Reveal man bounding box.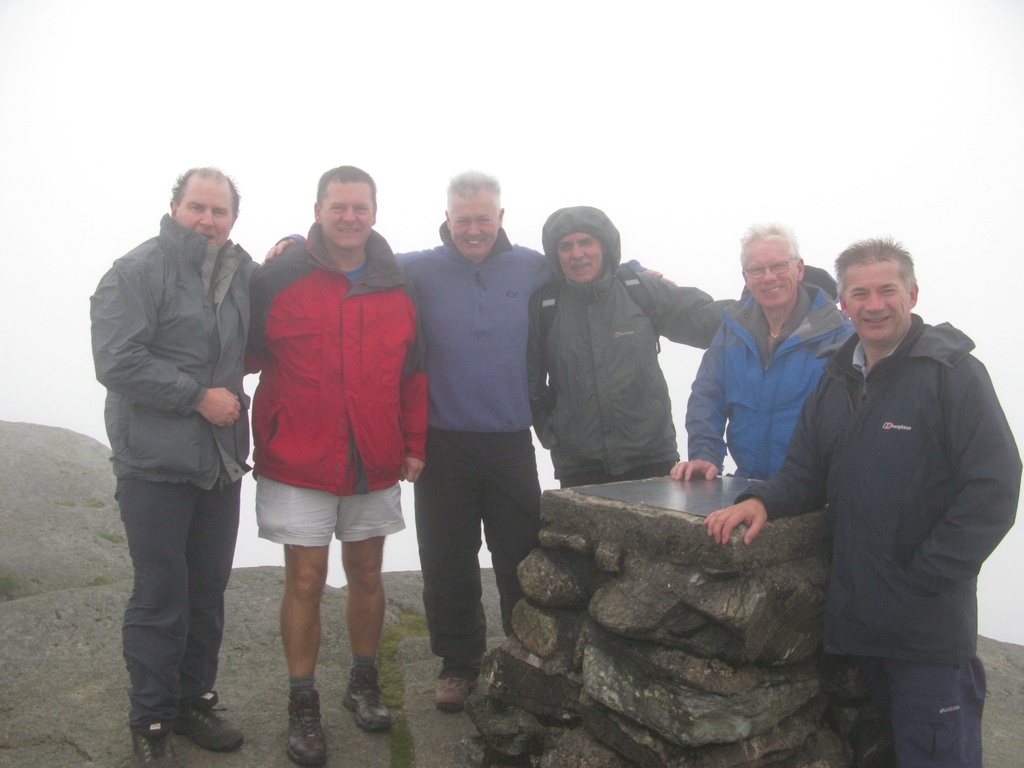
Revealed: rect(522, 200, 747, 490).
